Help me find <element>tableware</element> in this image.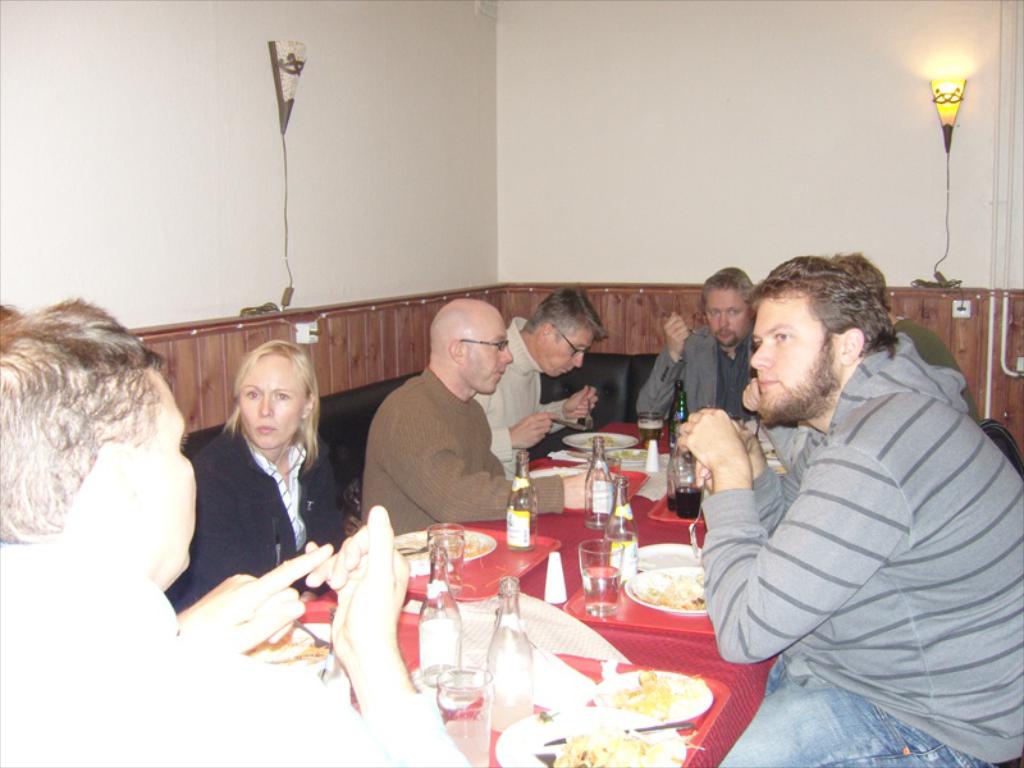
Found it: l=429, t=525, r=465, b=589.
